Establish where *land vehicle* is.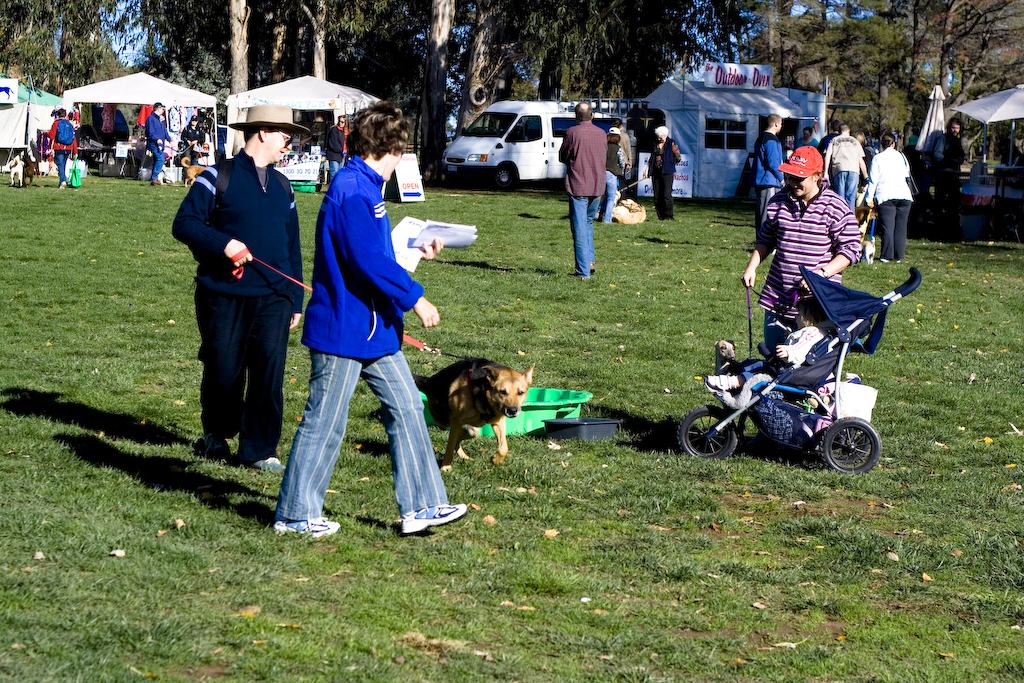
Established at box(441, 99, 627, 191).
